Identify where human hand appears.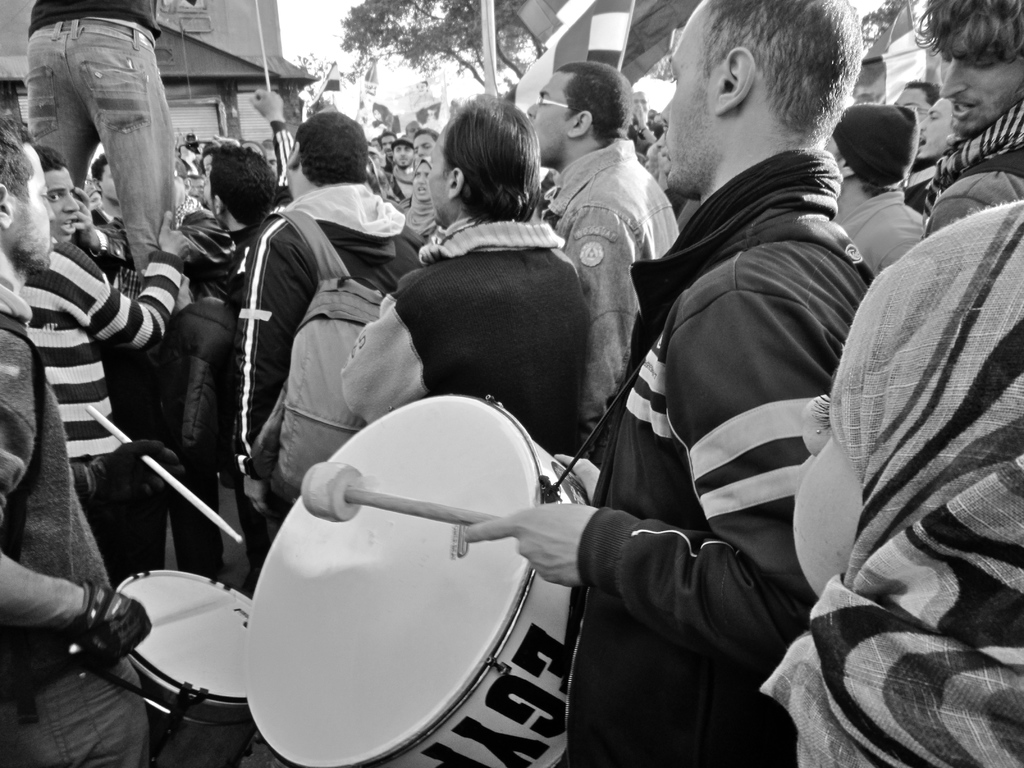
Appears at <region>634, 98, 650, 132</region>.
